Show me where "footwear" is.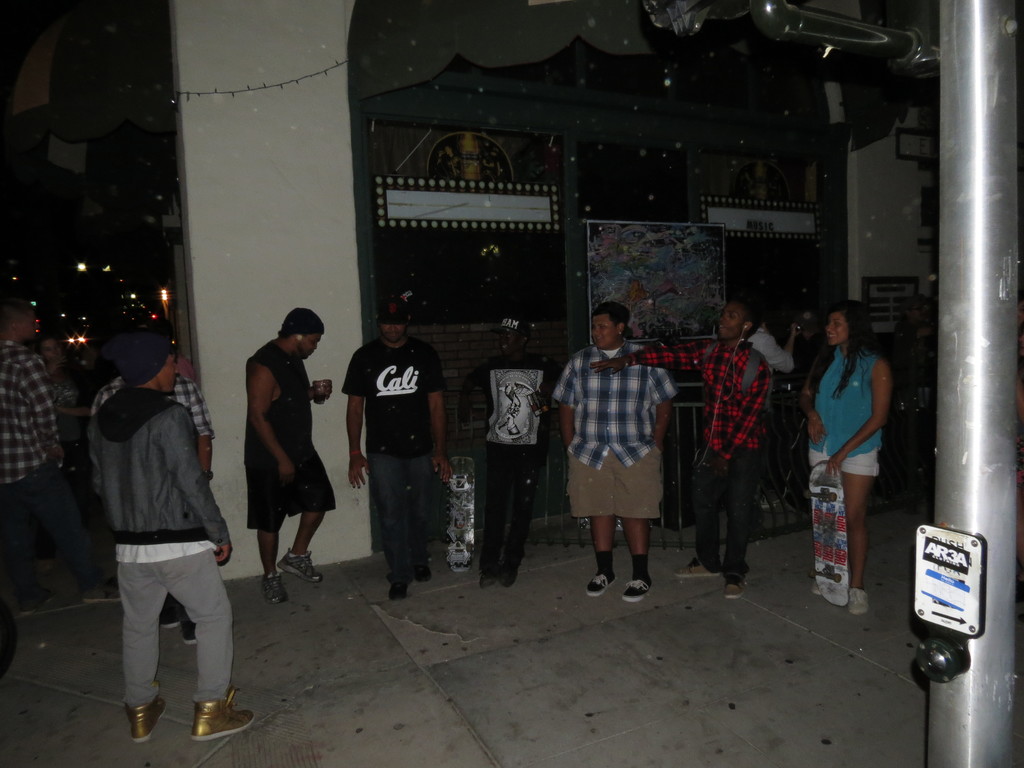
"footwear" is at <region>496, 565, 517, 585</region>.
